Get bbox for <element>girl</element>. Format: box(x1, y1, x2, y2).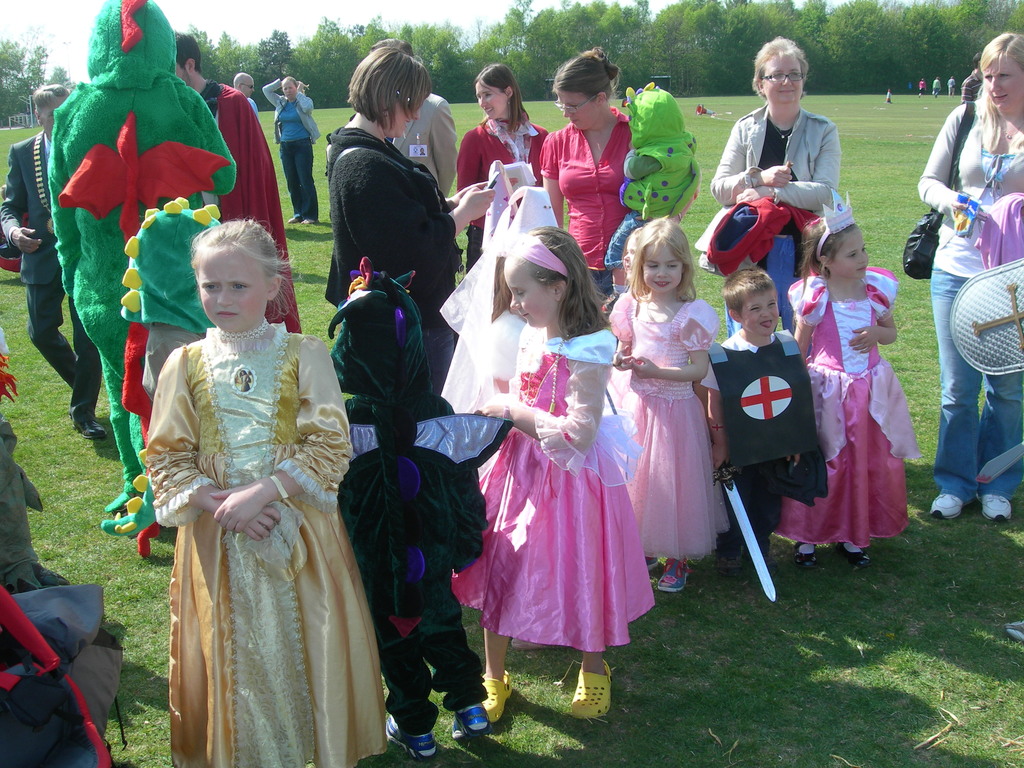
box(452, 229, 640, 717).
